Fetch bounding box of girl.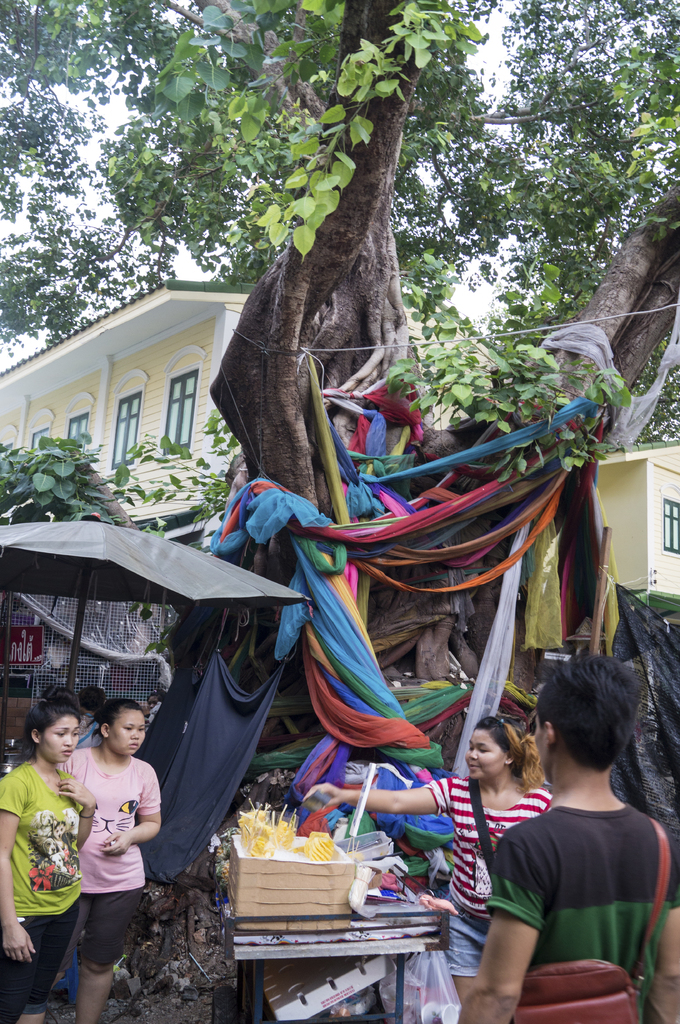
Bbox: rect(0, 688, 99, 1023).
